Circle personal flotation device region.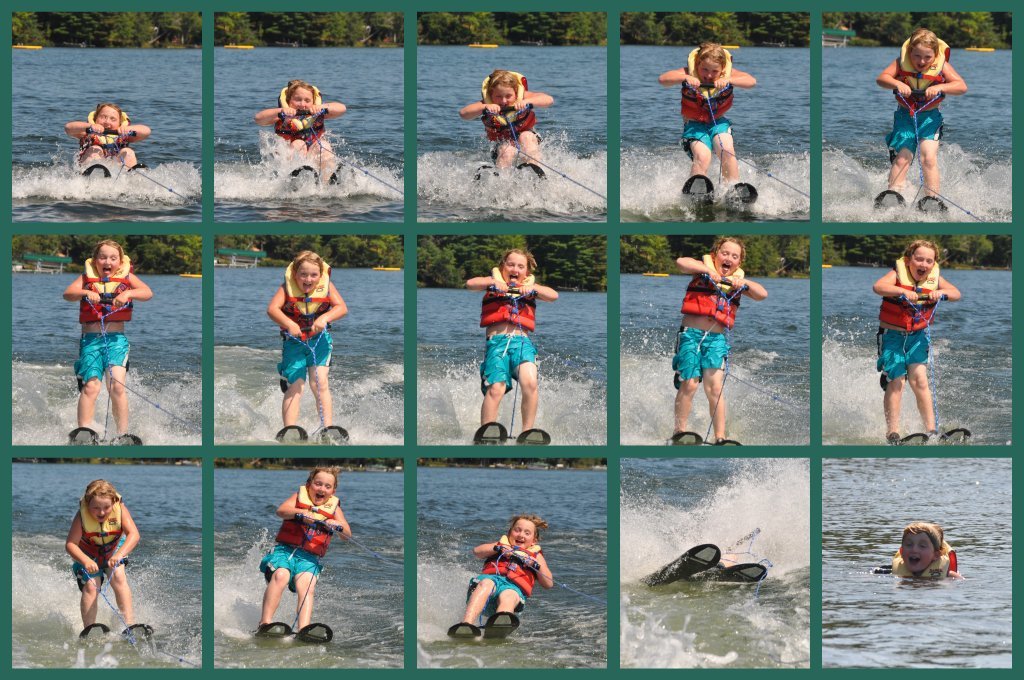
Region: bbox=[78, 255, 134, 325].
